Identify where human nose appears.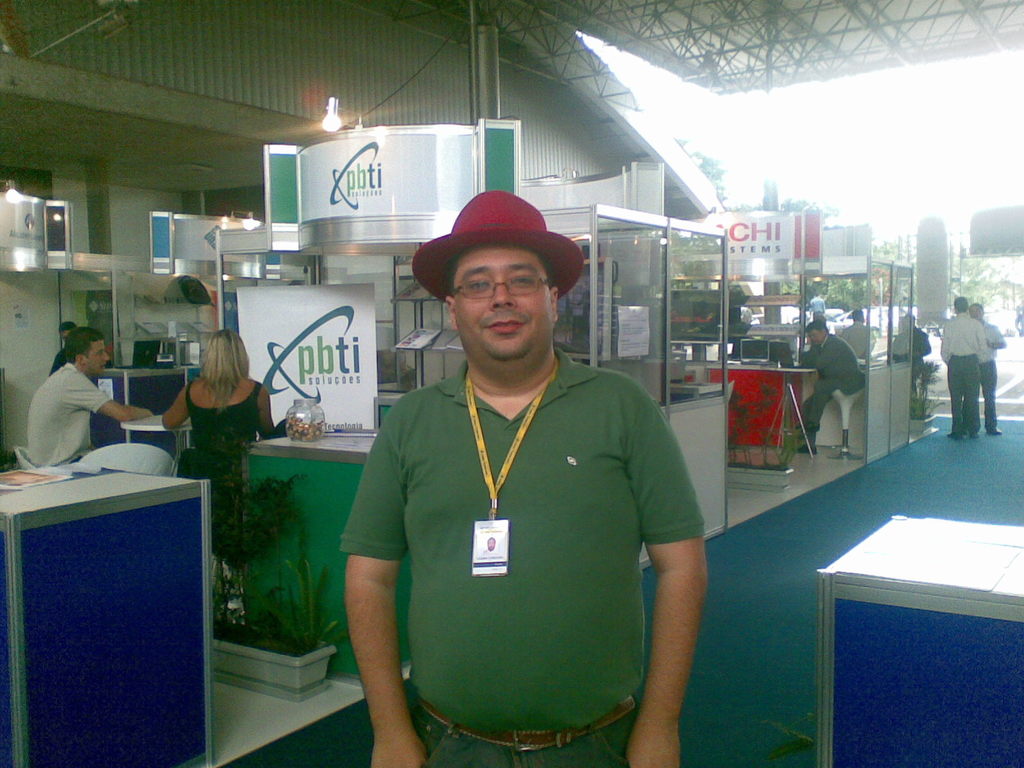
Appears at (102, 353, 111, 362).
